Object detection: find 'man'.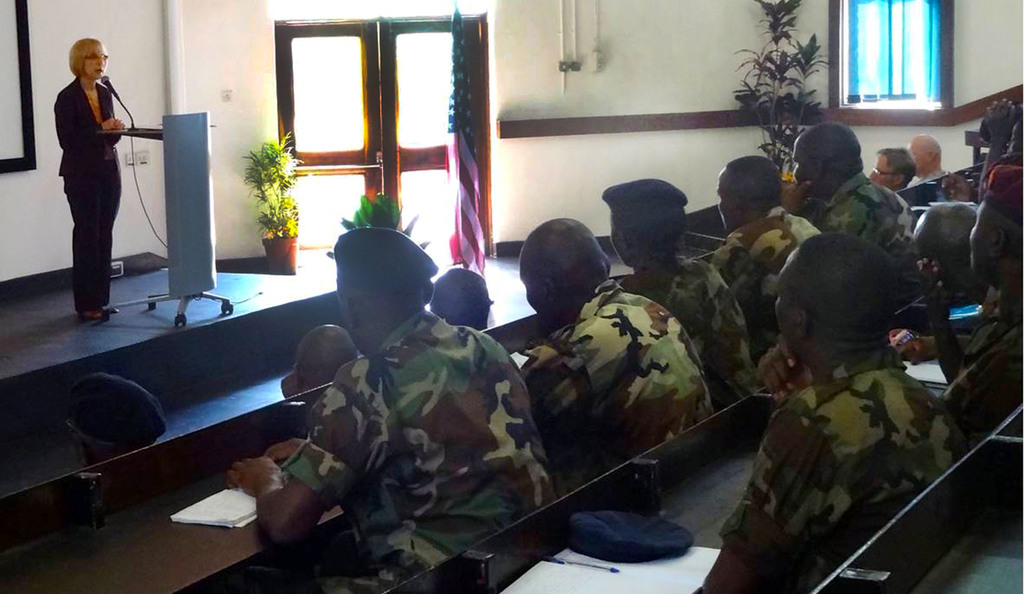
428/268/493/328.
